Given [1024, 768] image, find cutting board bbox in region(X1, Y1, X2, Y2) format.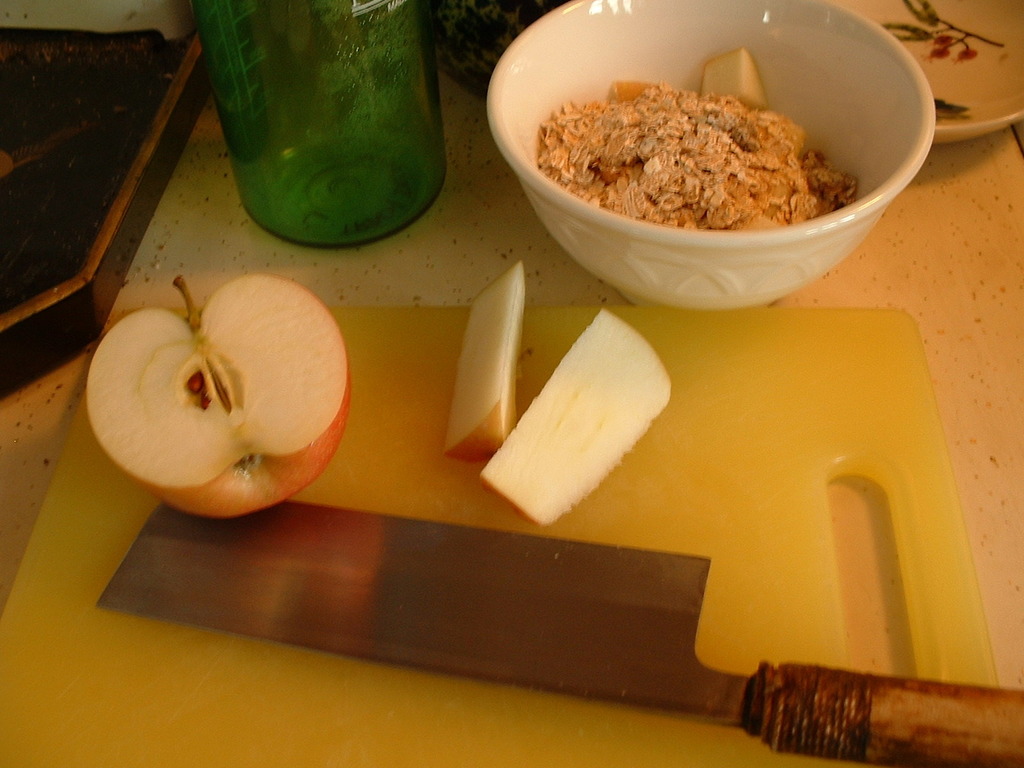
region(0, 304, 1009, 767).
